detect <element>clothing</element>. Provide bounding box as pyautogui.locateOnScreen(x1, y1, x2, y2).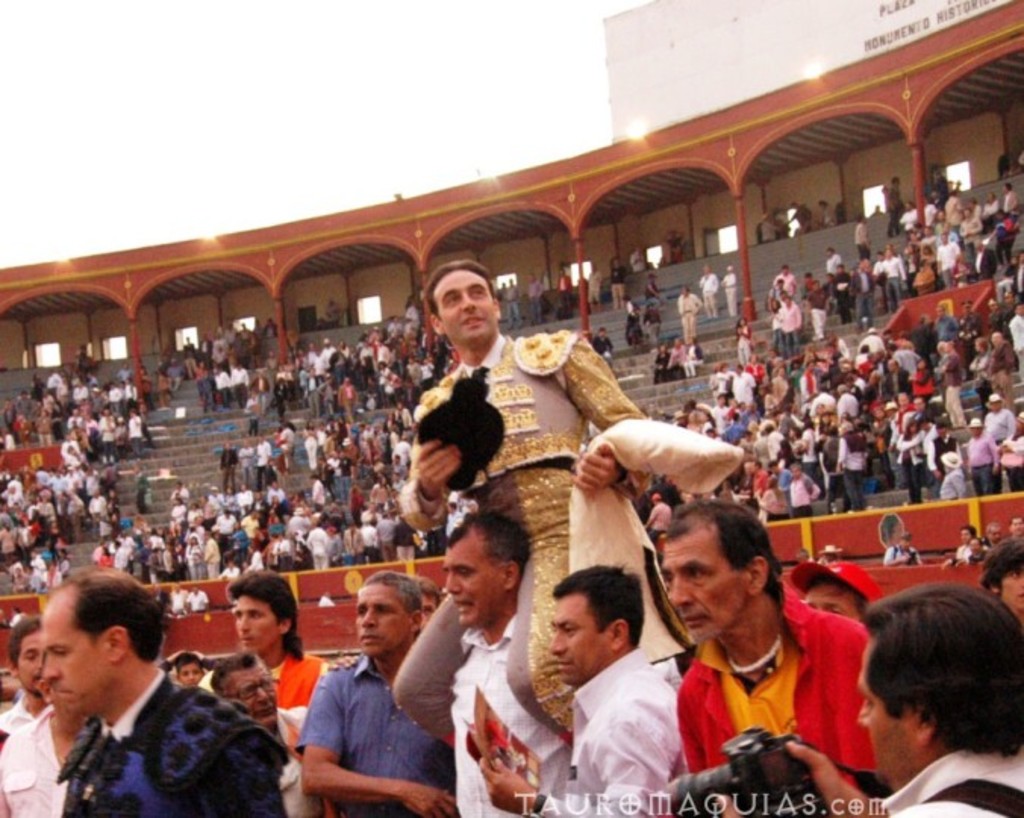
pyautogui.locateOnScreen(303, 524, 332, 570).
